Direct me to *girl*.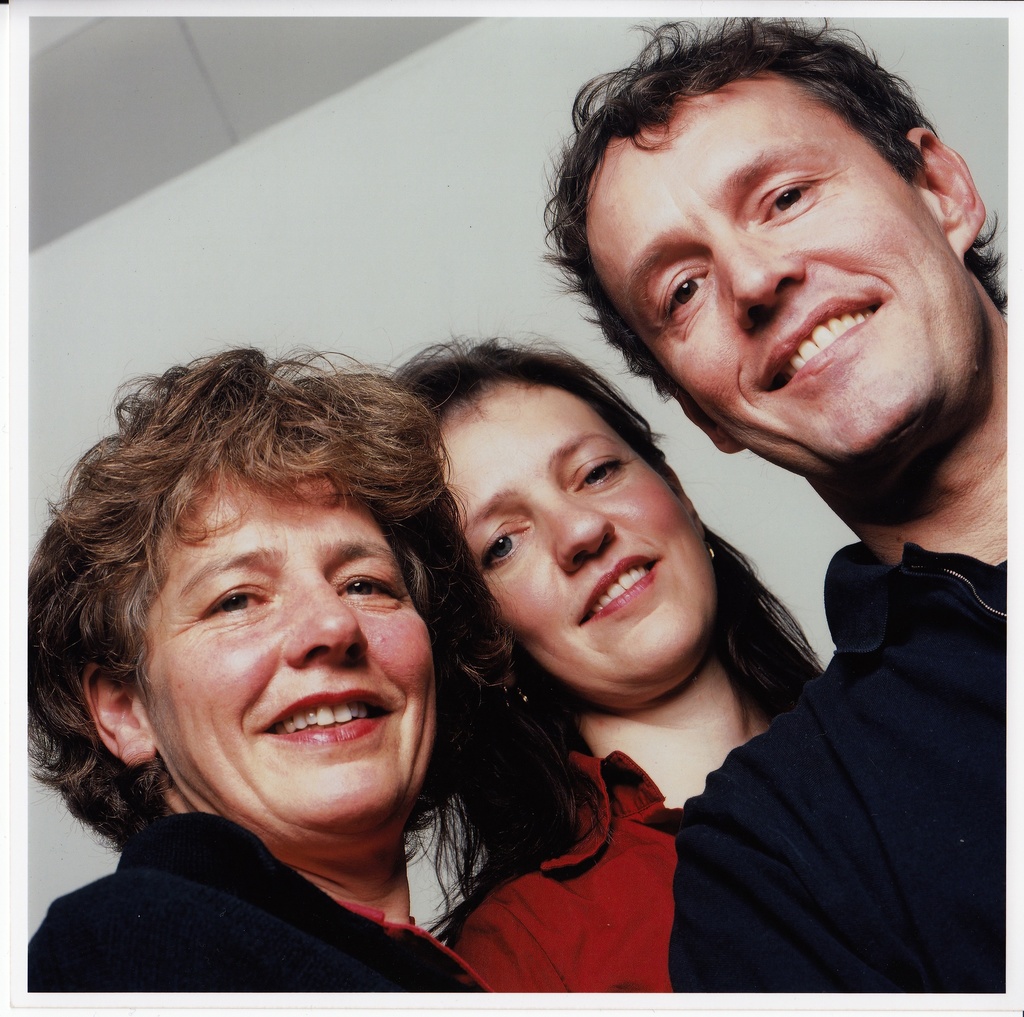
Direction: [396, 327, 818, 1005].
